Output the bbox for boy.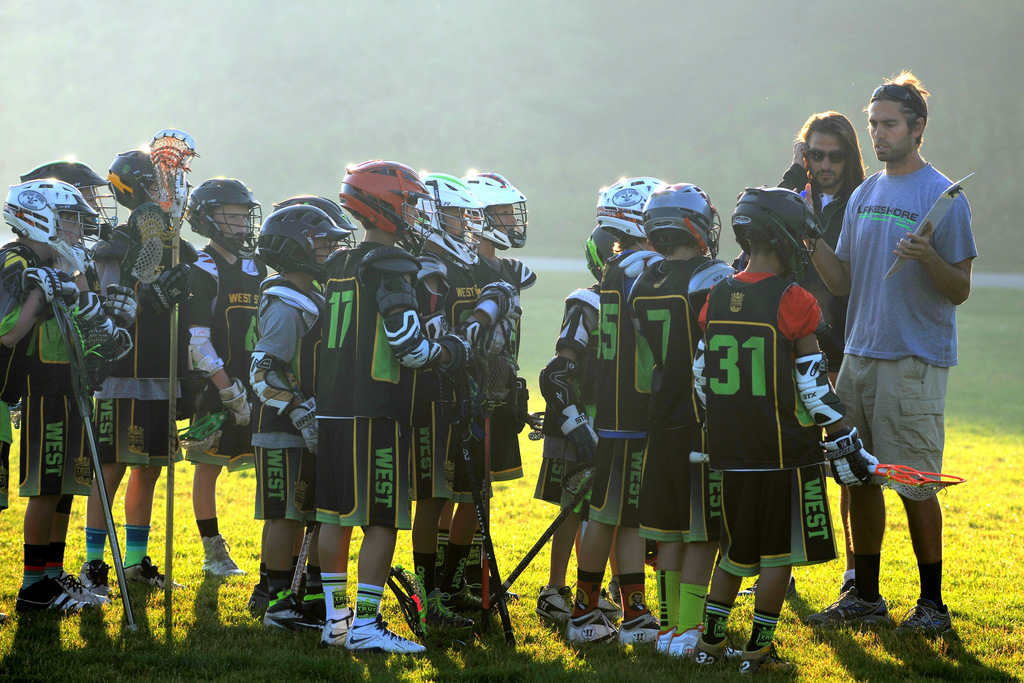
[x1=239, y1=198, x2=366, y2=610].
